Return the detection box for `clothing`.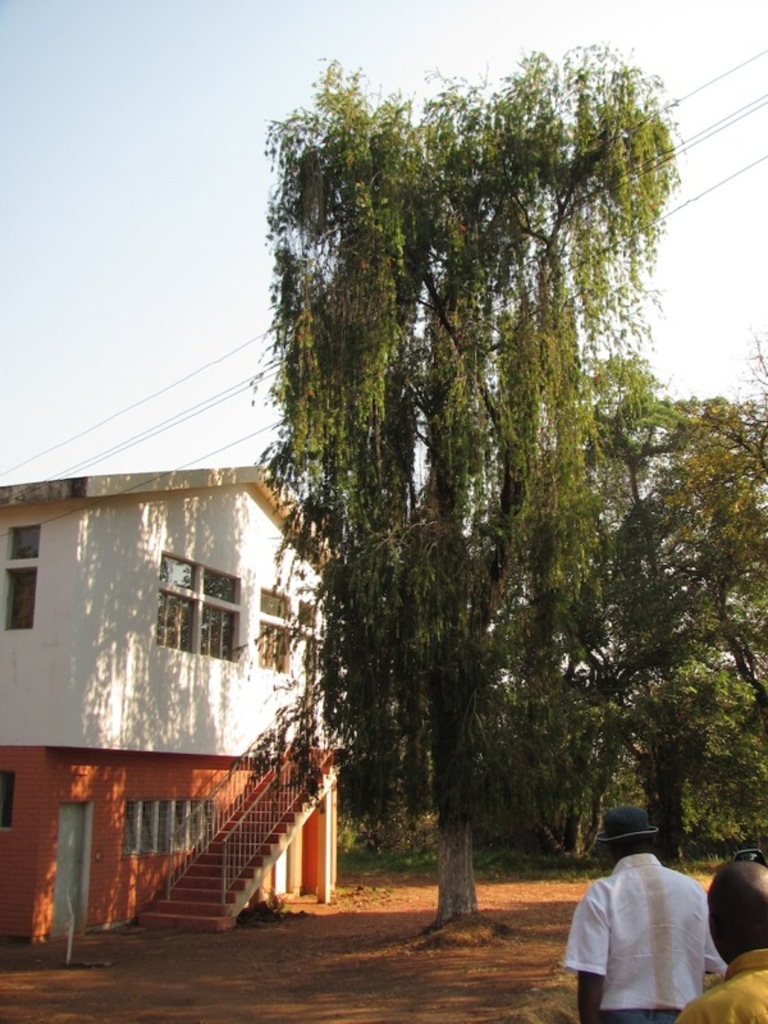
pyautogui.locateOnScreen(570, 837, 736, 1007).
